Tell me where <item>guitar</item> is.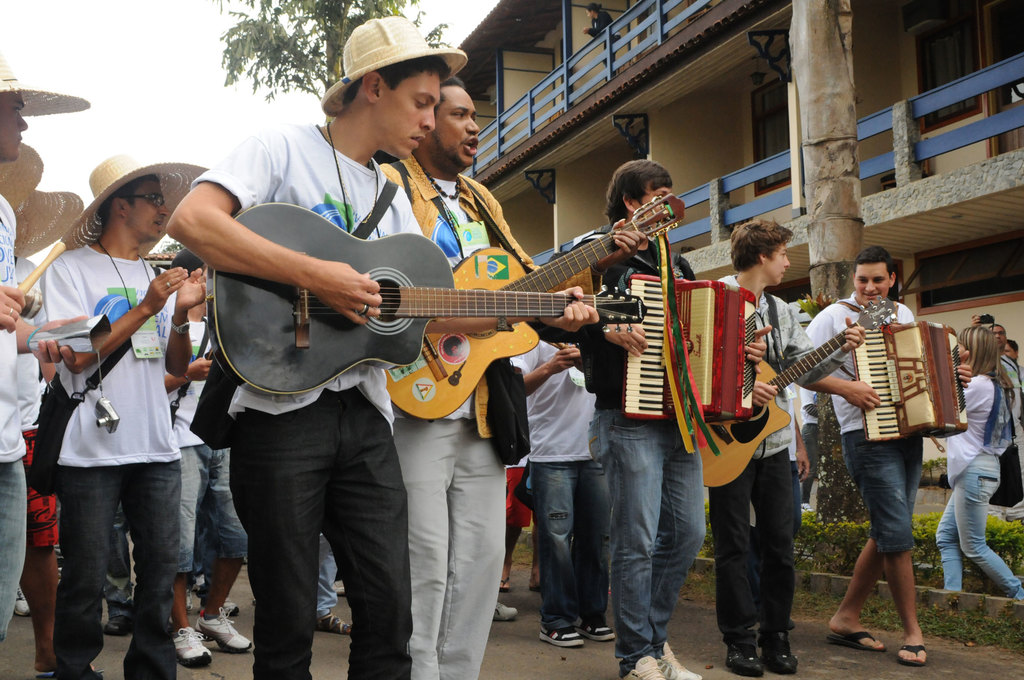
<item>guitar</item> is at detection(691, 299, 905, 490).
